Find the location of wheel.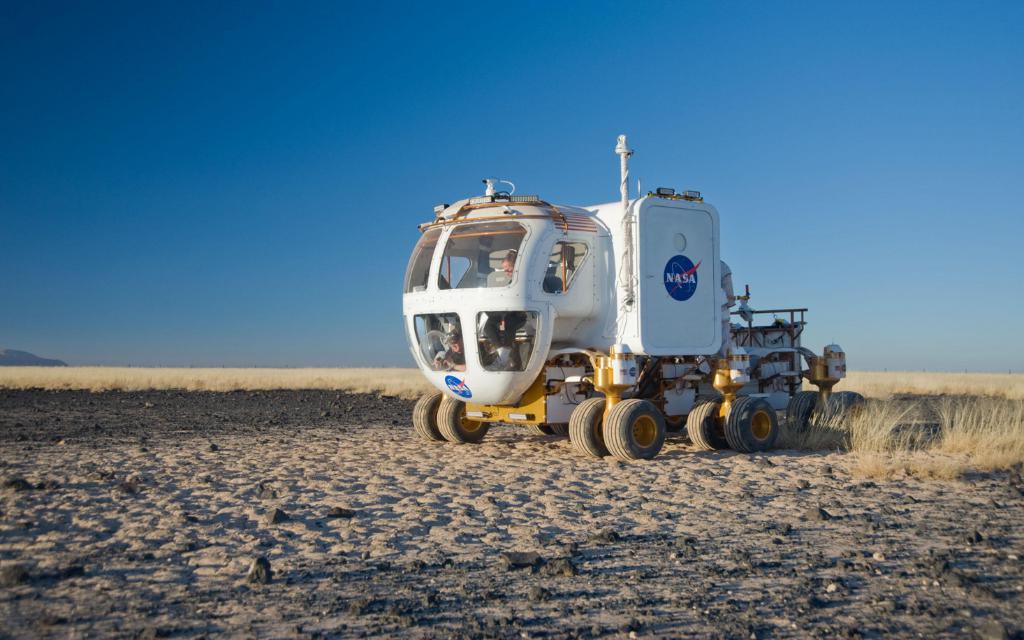
Location: 684, 391, 724, 454.
